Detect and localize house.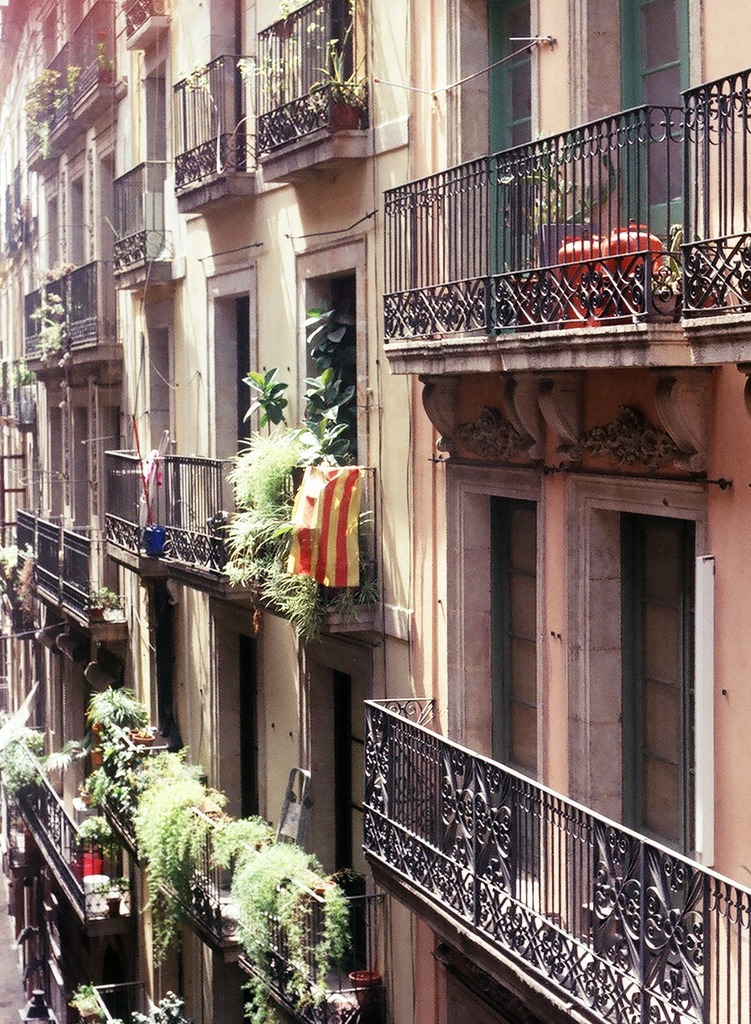
Localized at (0, 0, 367, 1023).
